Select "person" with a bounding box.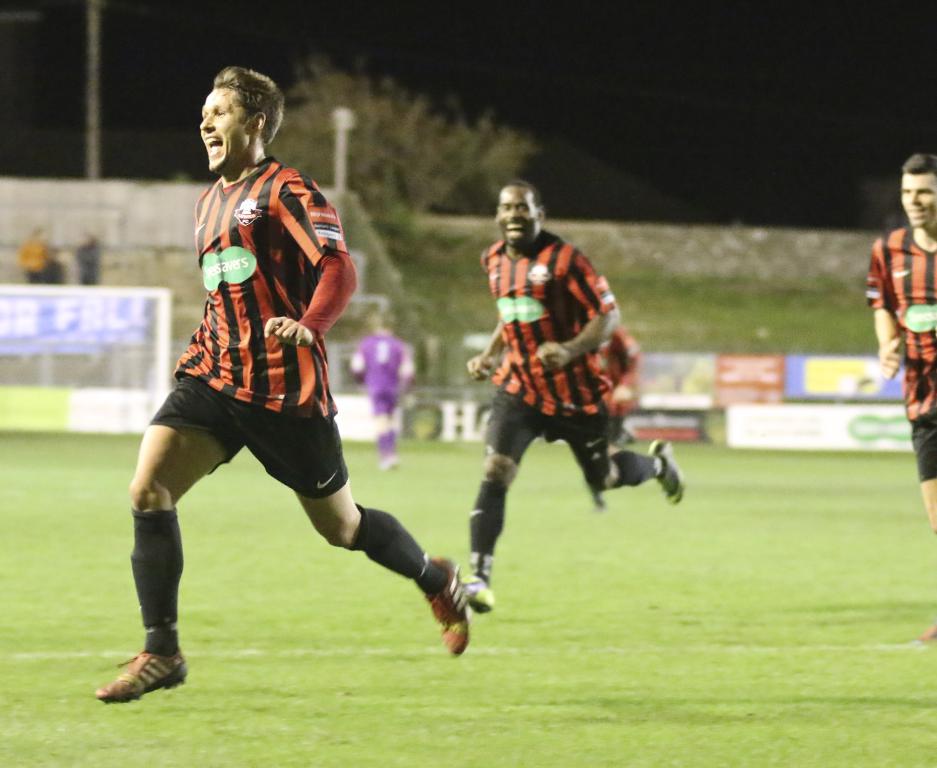
select_region(64, 233, 107, 291).
